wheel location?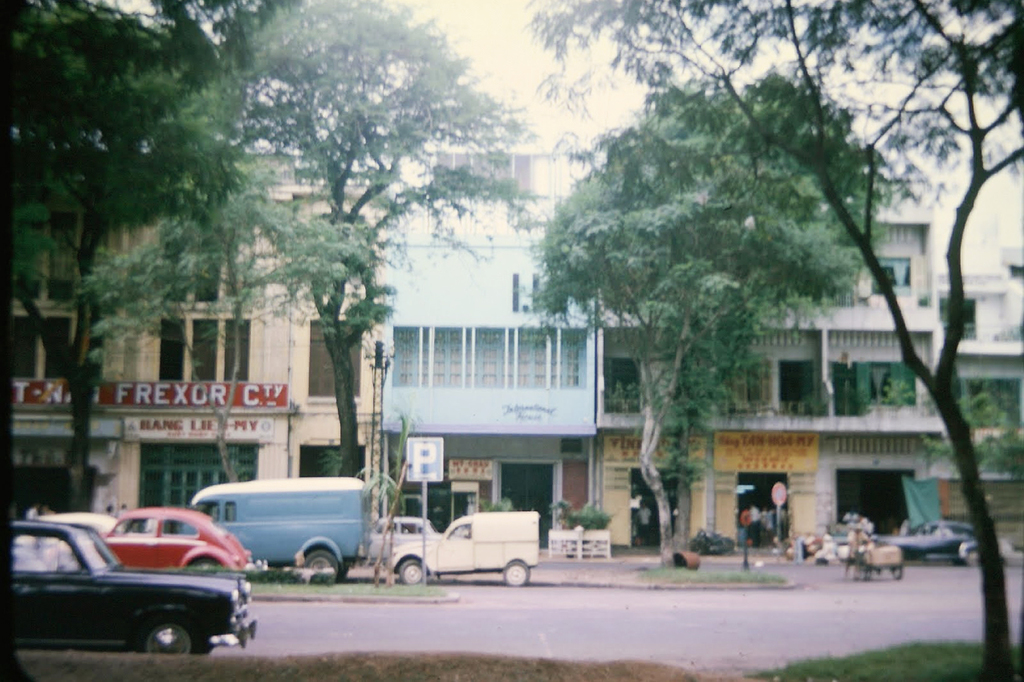
select_region(393, 554, 428, 587)
